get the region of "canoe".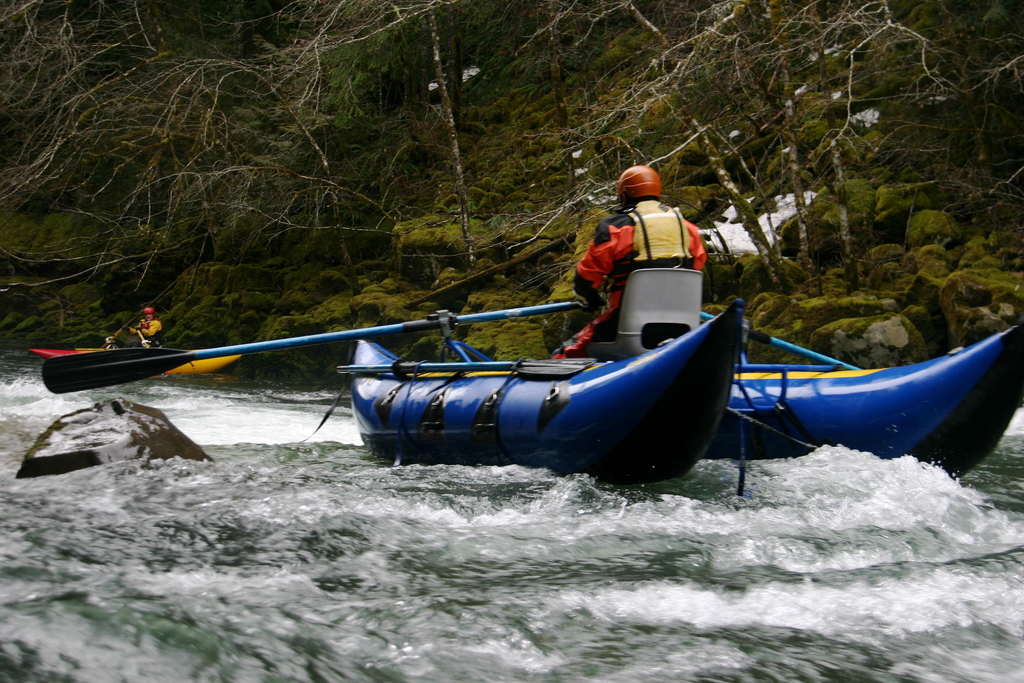
BBox(349, 303, 745, 493).
